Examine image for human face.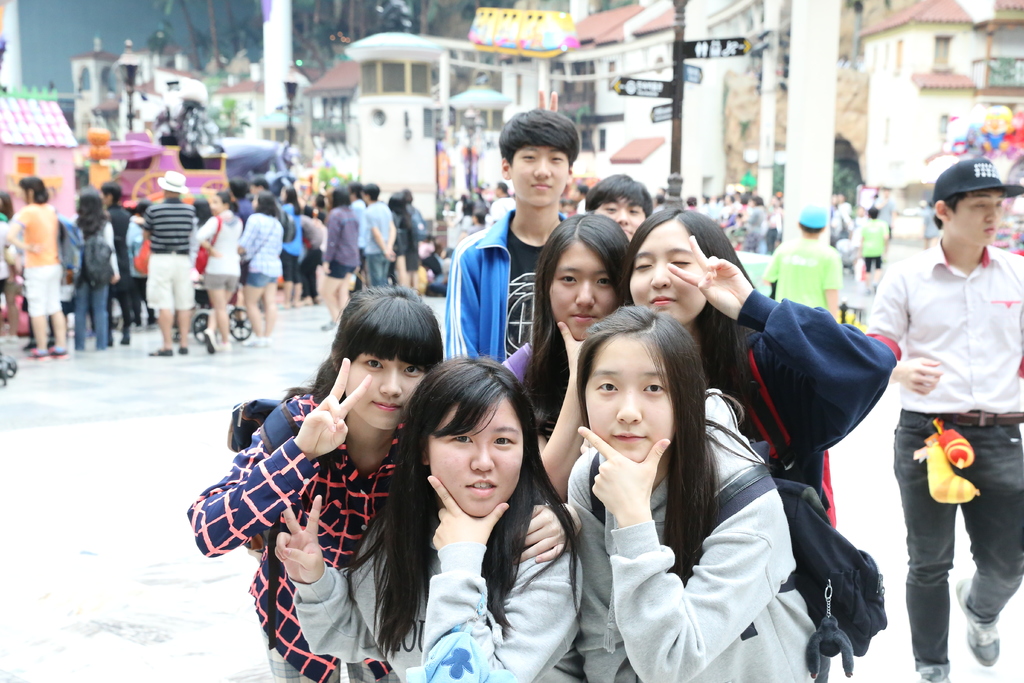
Examination result: 584,334,671,462.
